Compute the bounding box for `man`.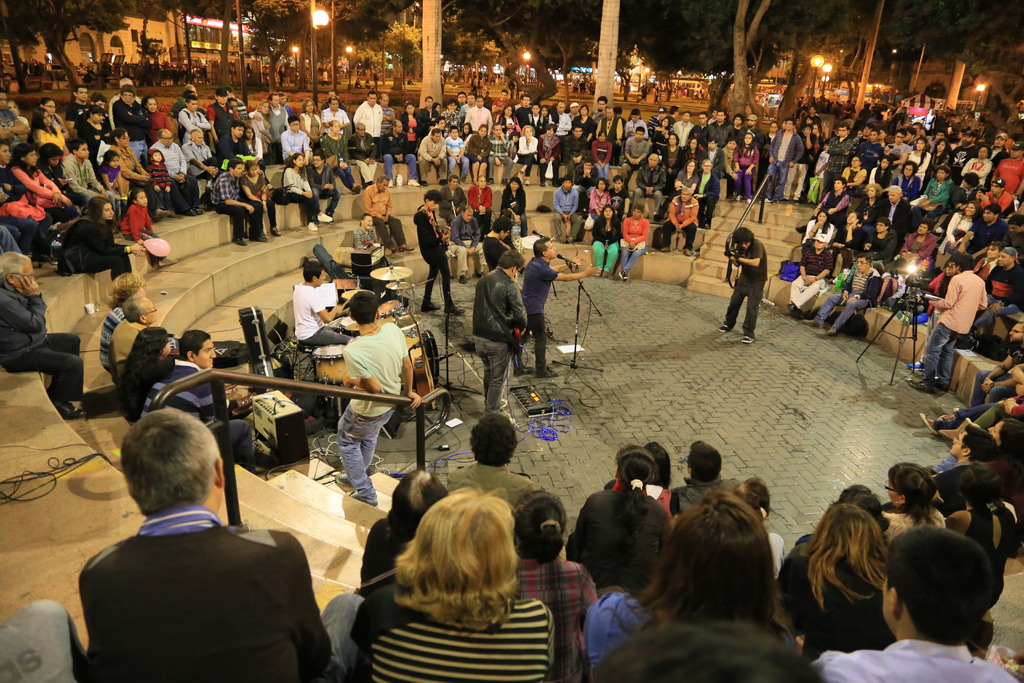
crop(136, 334, 260, 465).
